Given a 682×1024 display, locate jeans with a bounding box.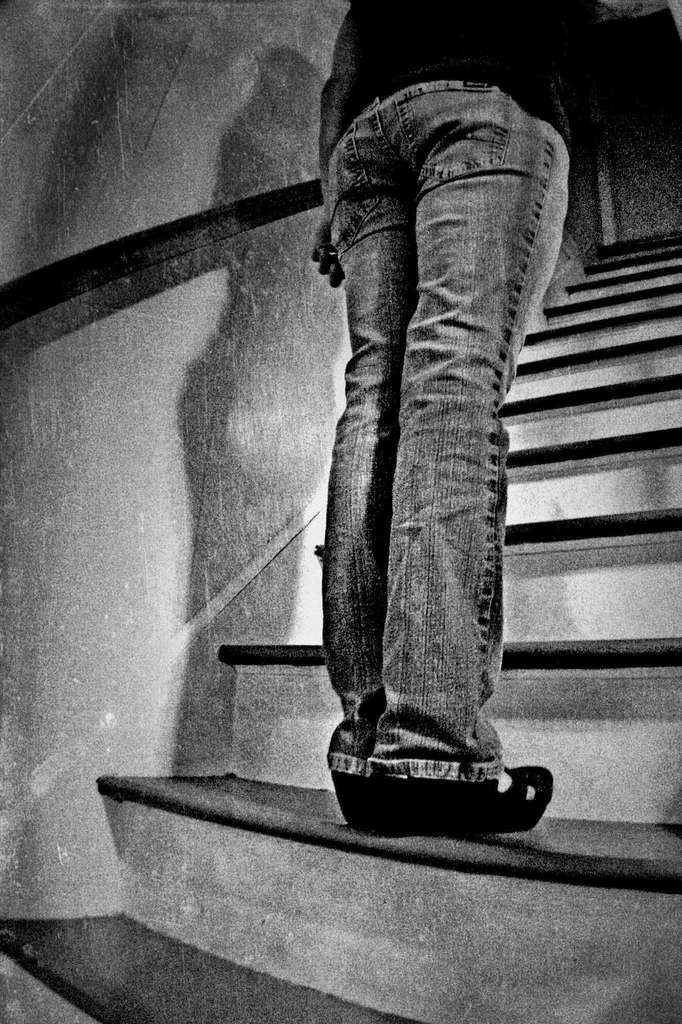
Located: <region>317, 78, 584, 789</region>.
